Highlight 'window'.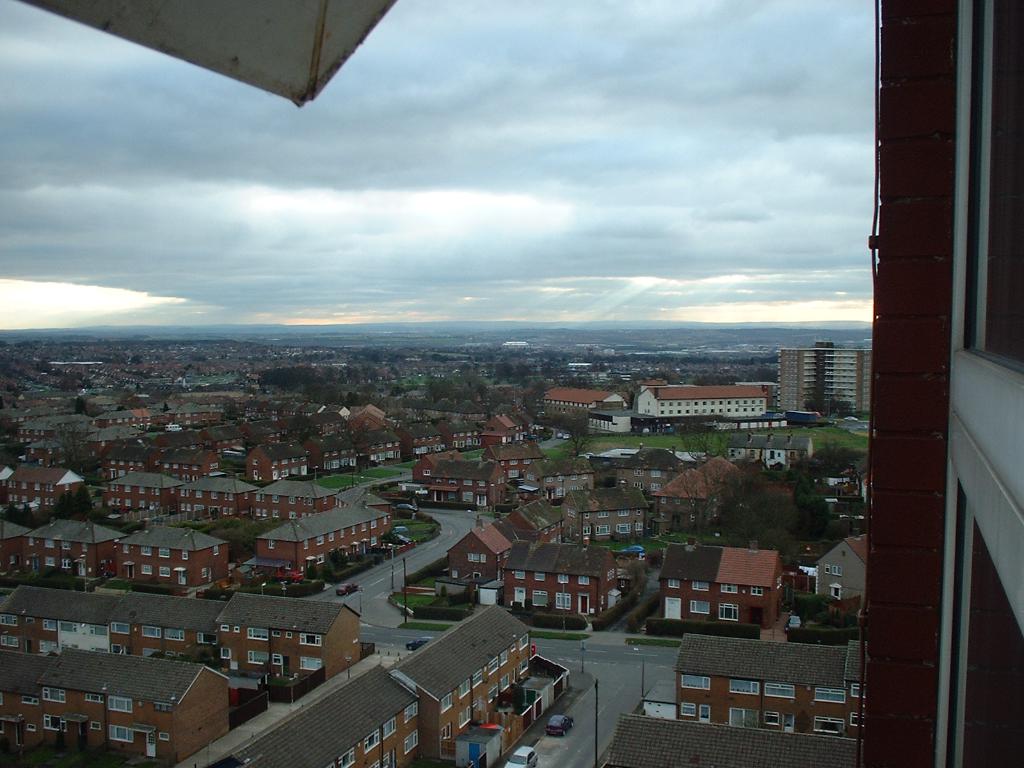
Highlighted region: 505/550/510/557.
